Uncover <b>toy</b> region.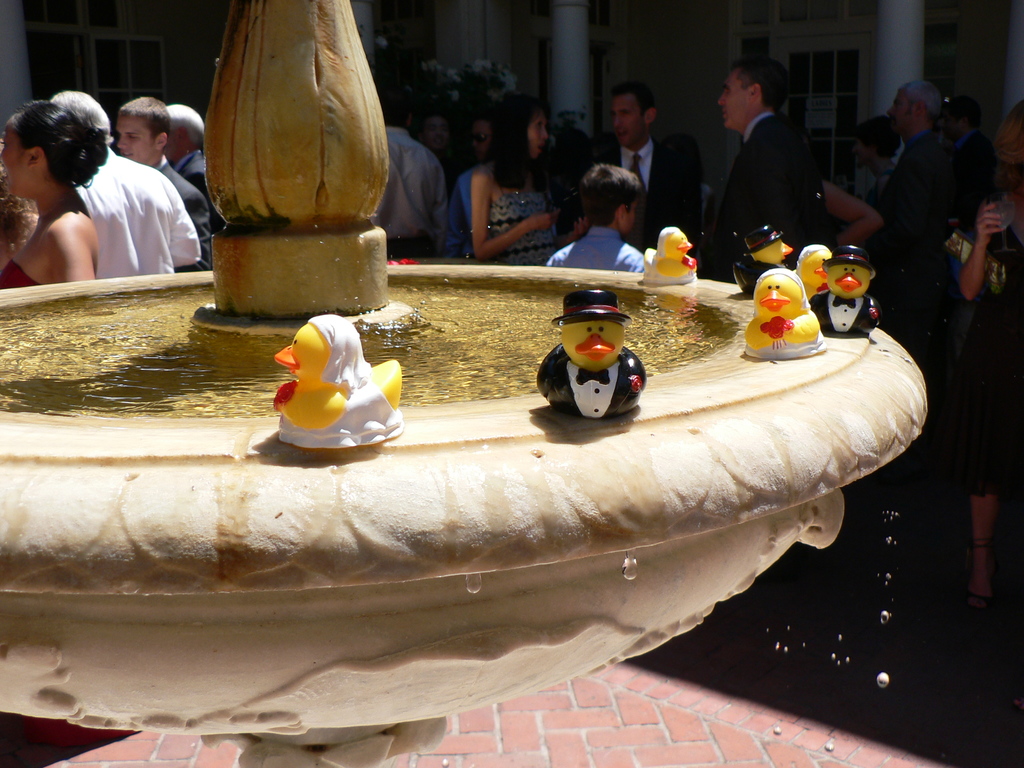
Uncovered: <region>534, 291, 642, 415</region>.
